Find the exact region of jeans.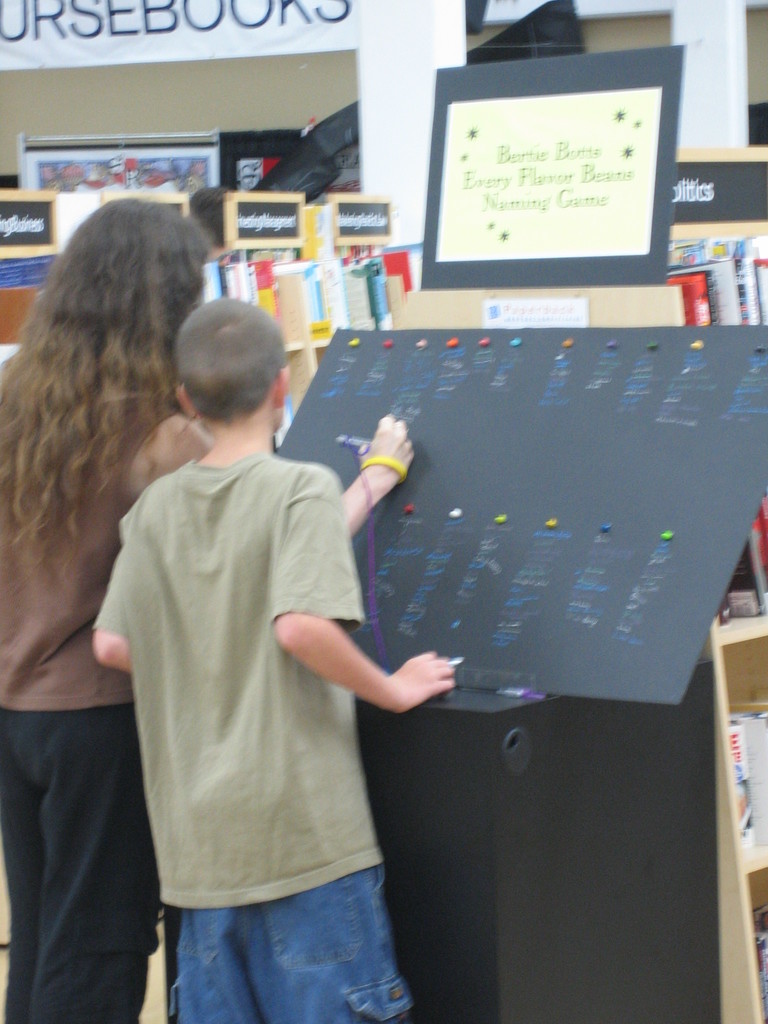
Exact region: box=[143, 858, 435, 1022].
